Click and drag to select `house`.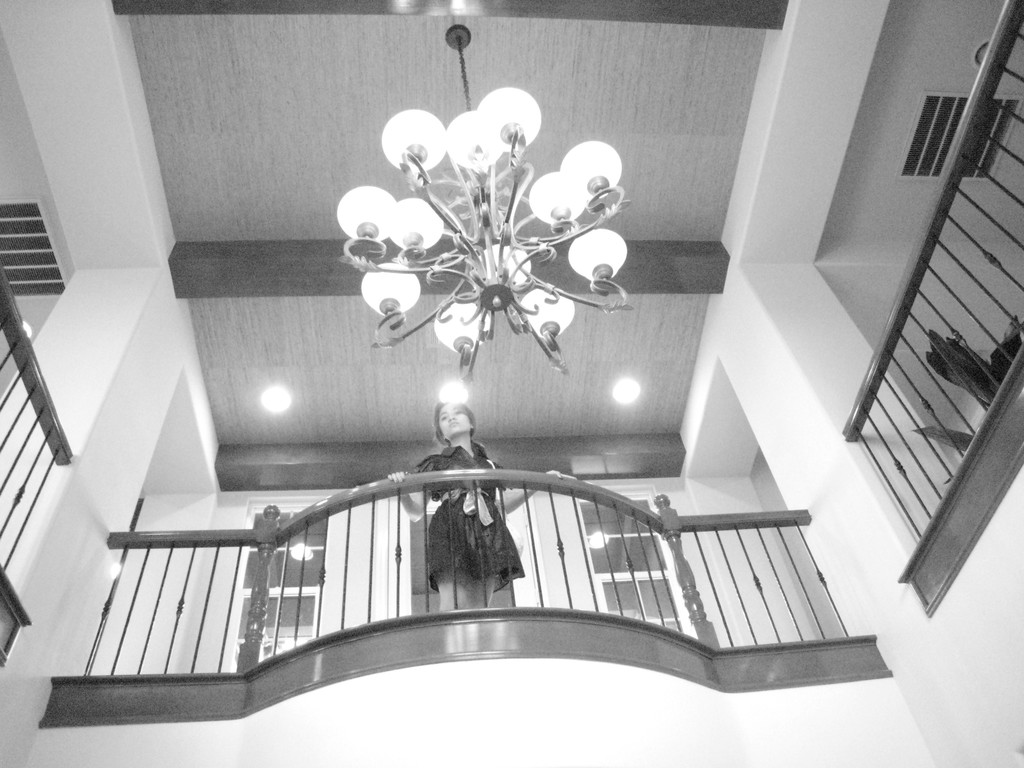
Selection: select_region(0, 4, 991, 767).
